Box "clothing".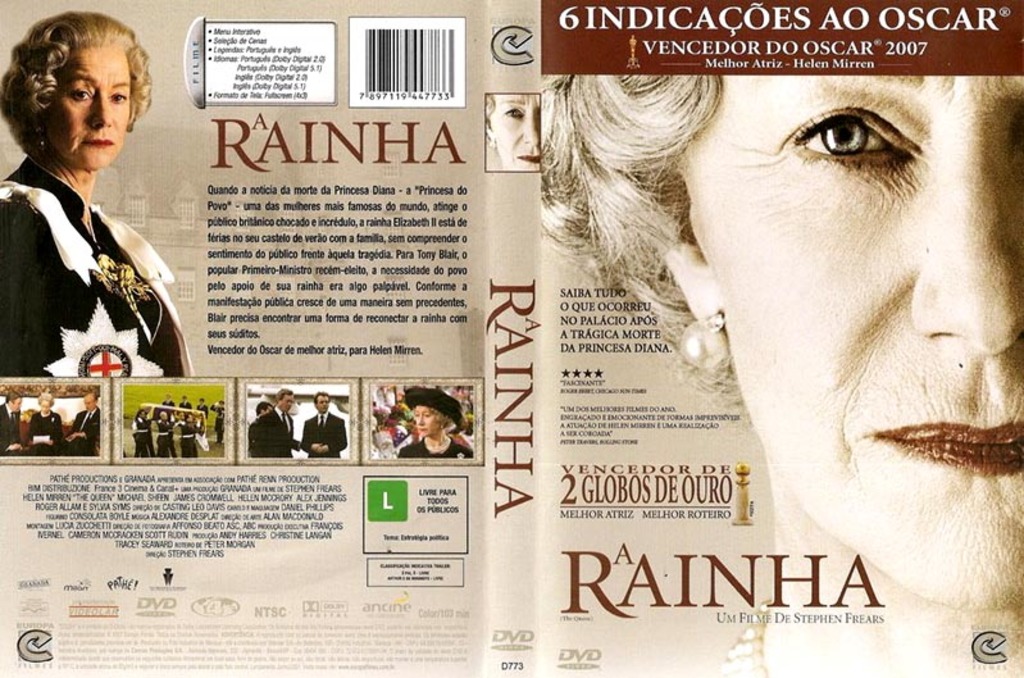
0 404 22 455.
